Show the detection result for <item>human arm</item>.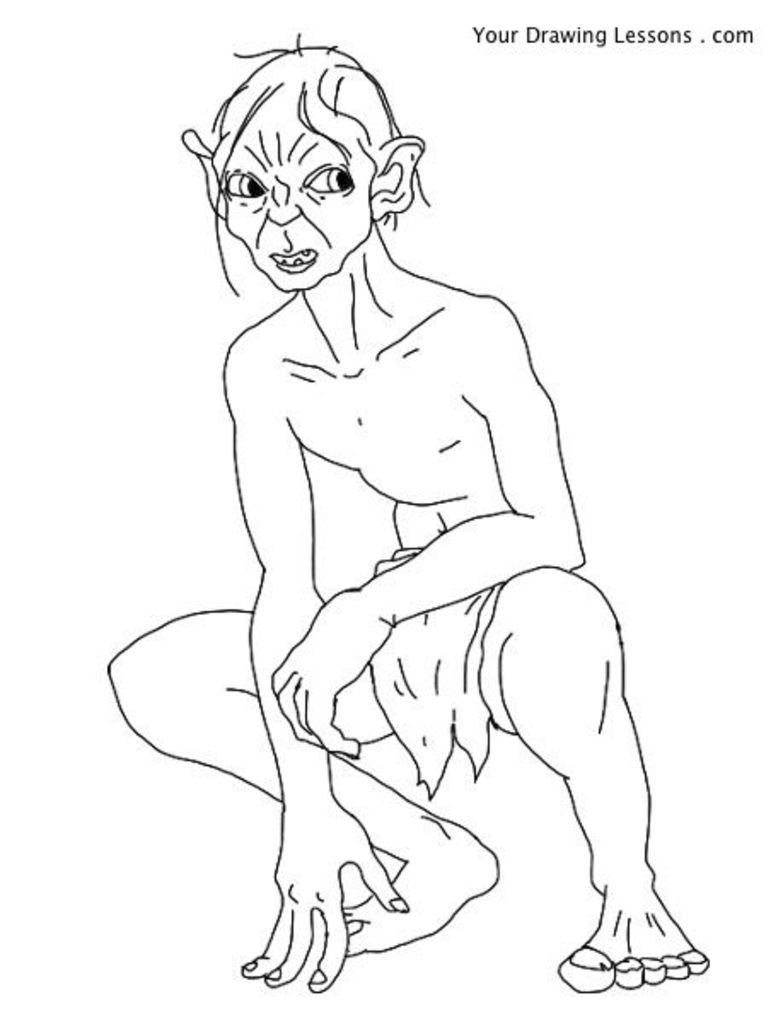
region(275, 302, 585, 761).
